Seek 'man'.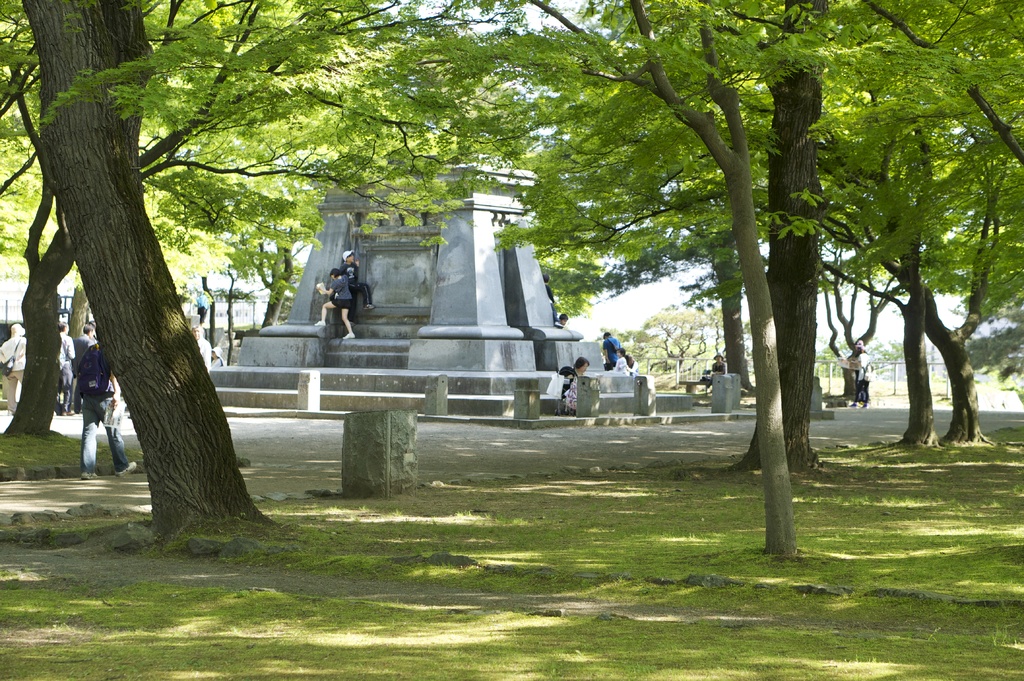
left=339, top=250, right=373, bottom=321.
